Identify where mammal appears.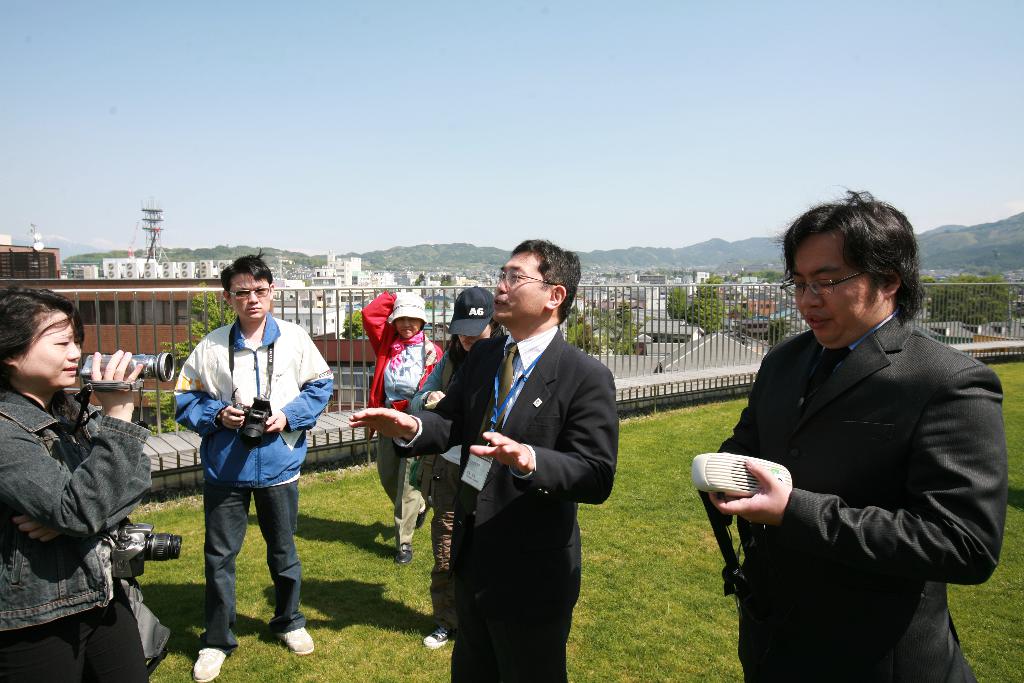
Appears at pyautogui.locateOnScreen(408, 284, 511, 646).
